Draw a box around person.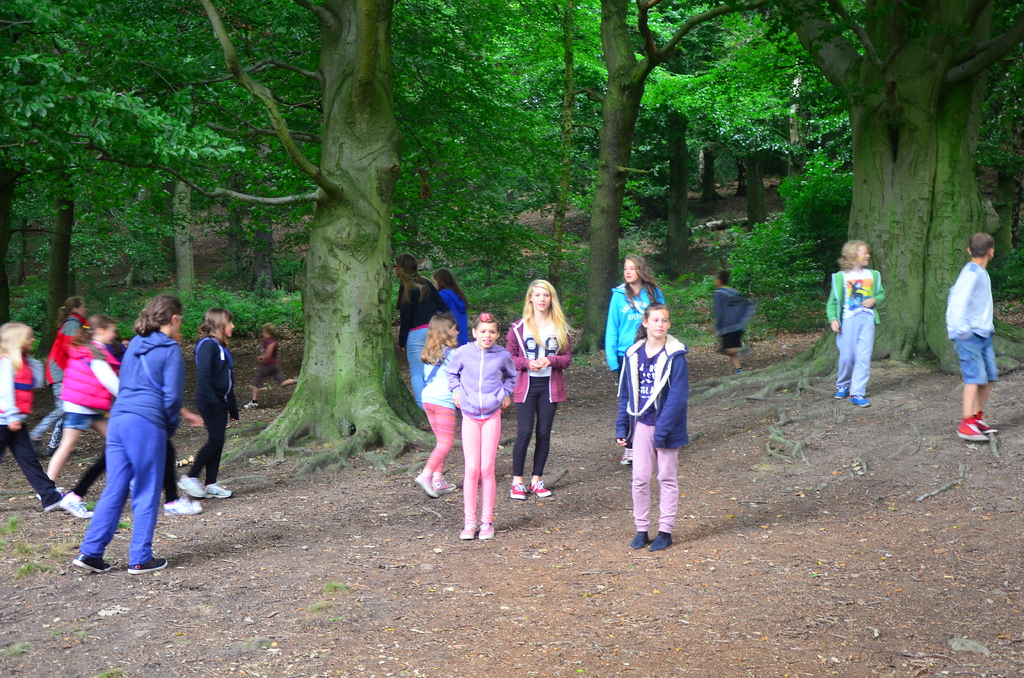
bbox(827, 239, 890, 412).
